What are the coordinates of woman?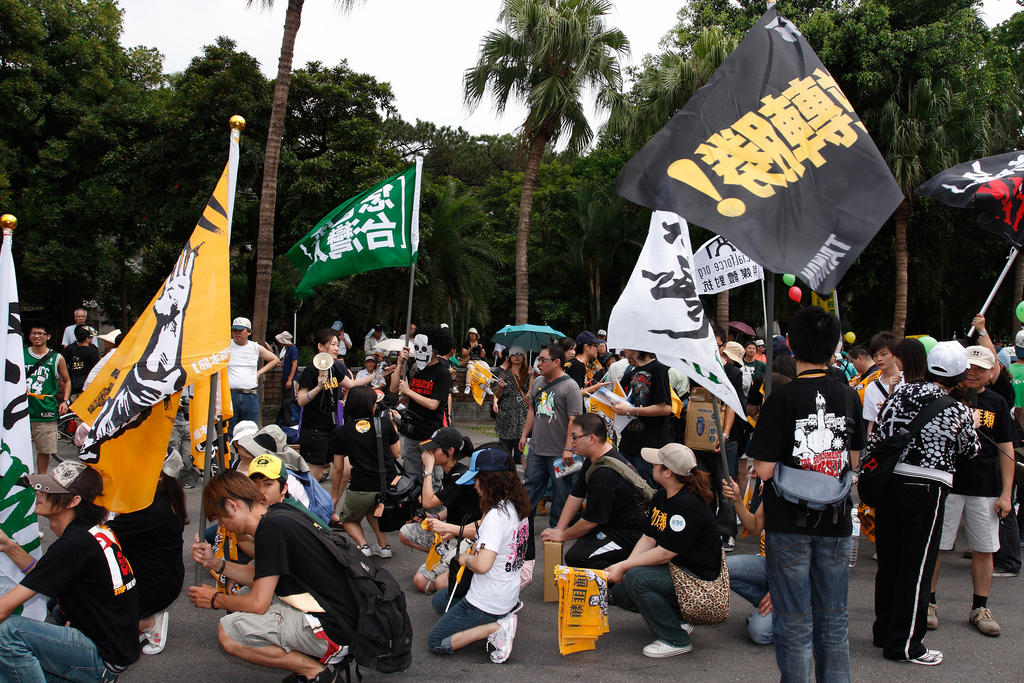
(296,327,396,482).
